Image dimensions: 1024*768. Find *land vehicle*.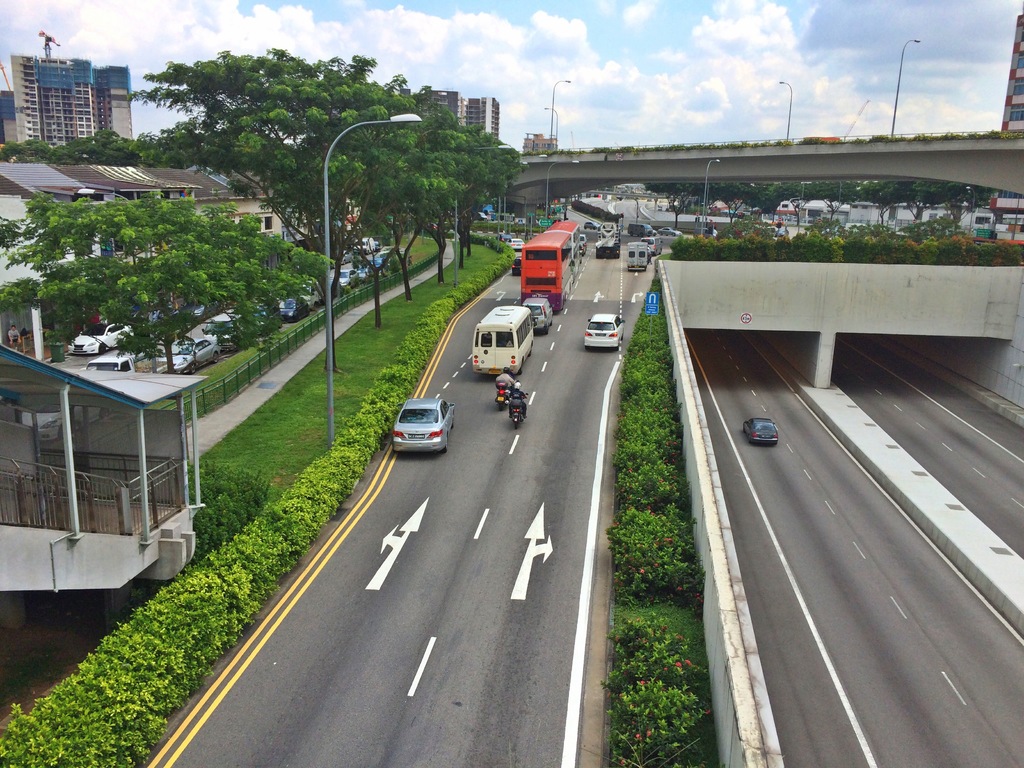
select_region(396, 399, 454, 449).
